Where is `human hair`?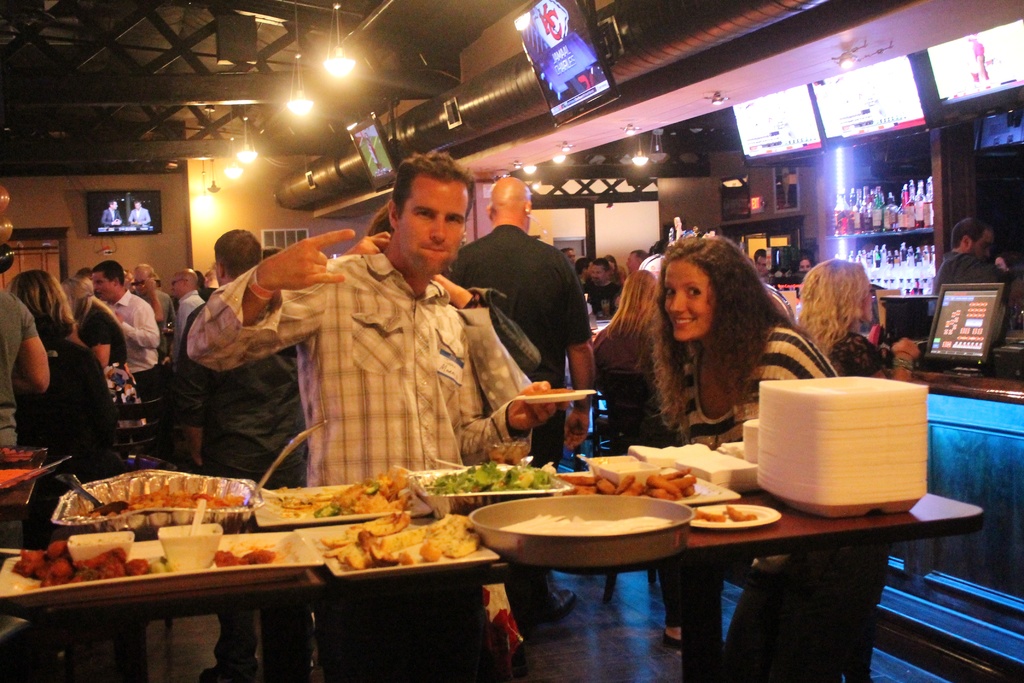
563:244:570:255.
